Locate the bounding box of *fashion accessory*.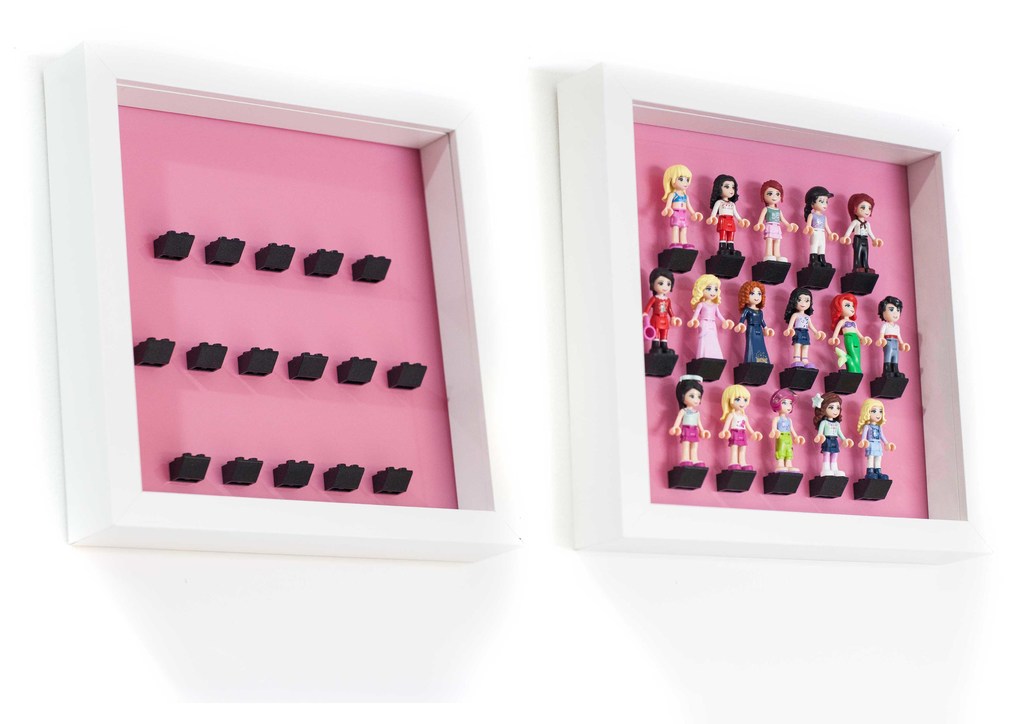
Bounding box: 684,243,697,253.
